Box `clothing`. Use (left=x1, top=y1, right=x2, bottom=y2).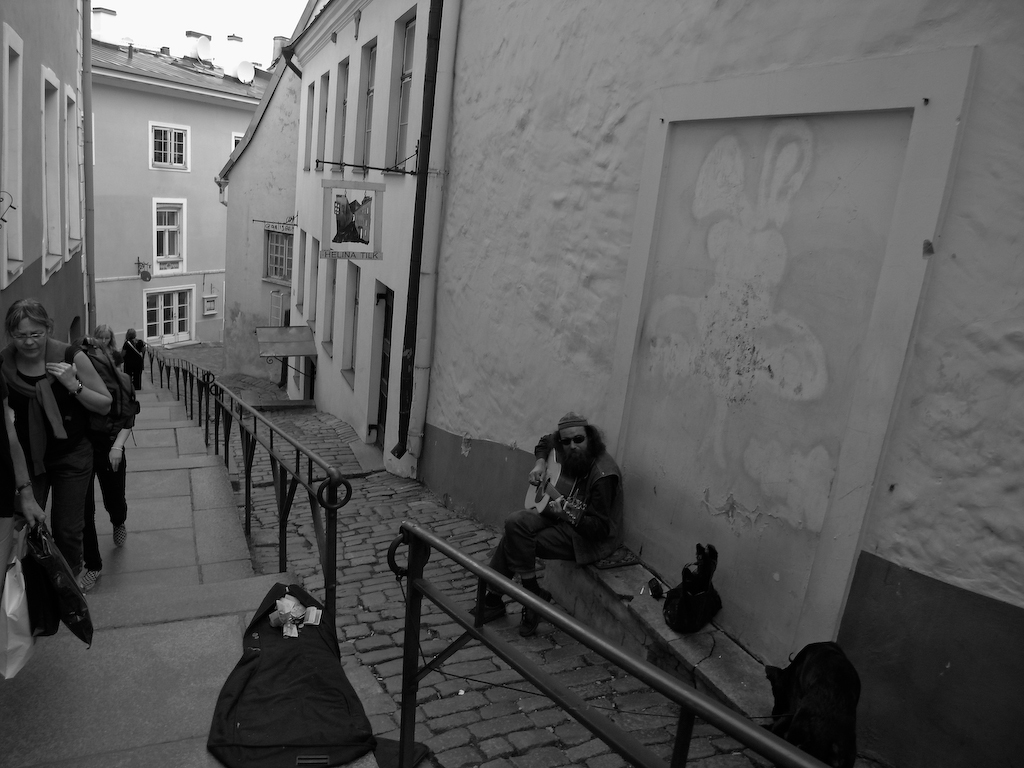
(left=0, top=336, right=90, bottom=581).
